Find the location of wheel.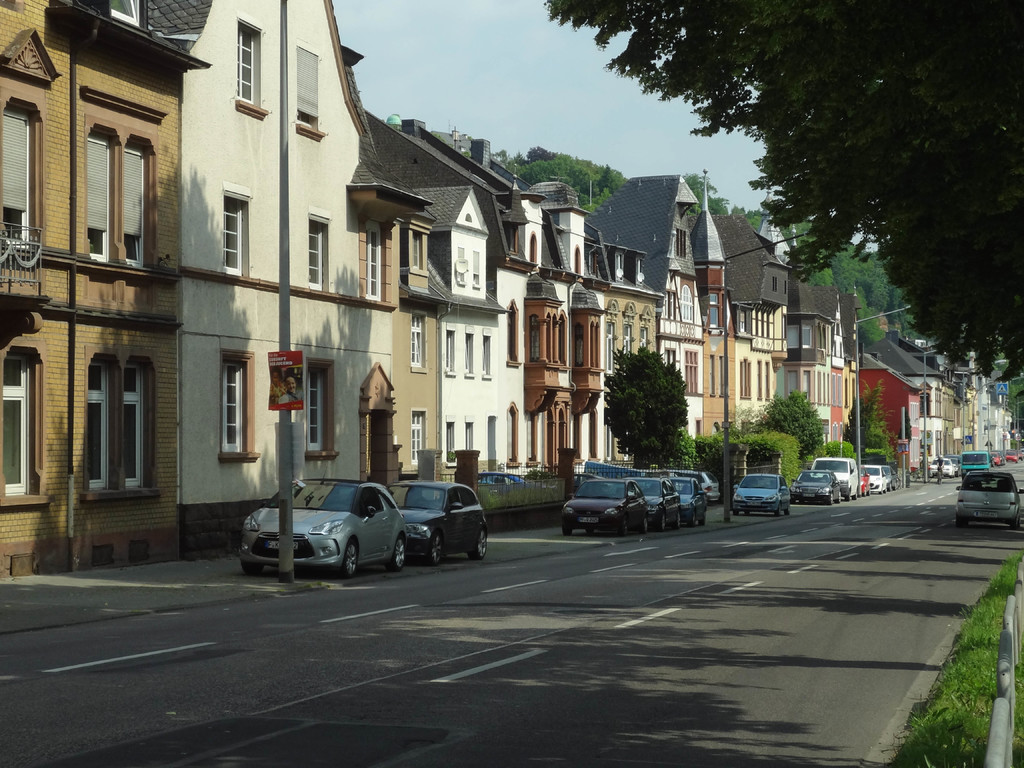
Location: bbox(744, 512, 750, 515).
